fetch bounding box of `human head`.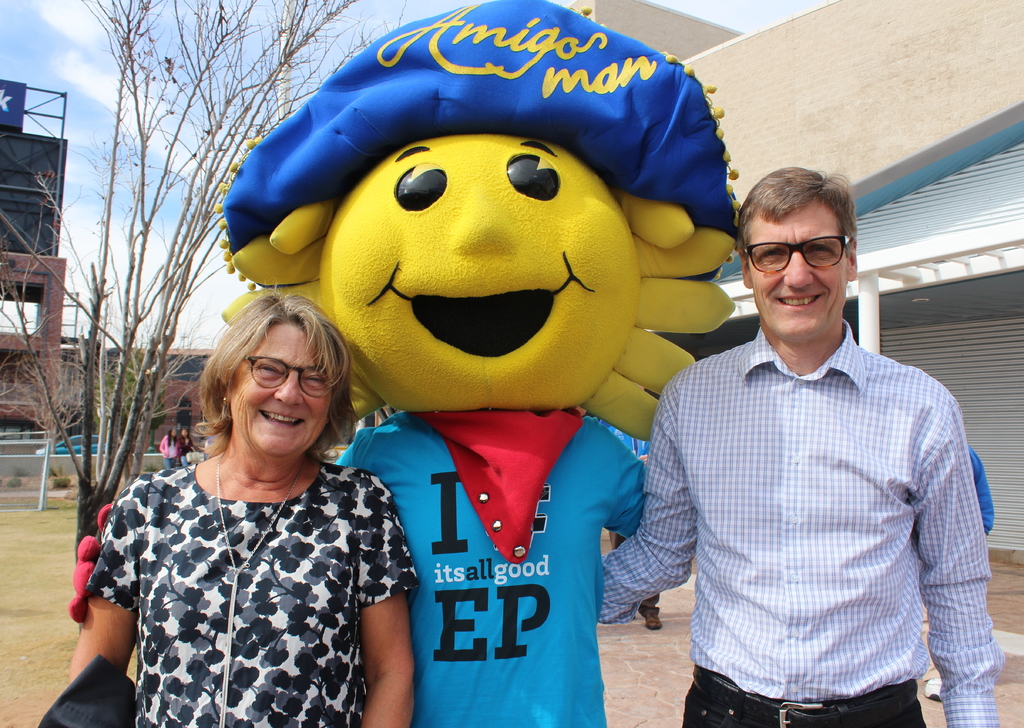
Bbox: {"left": 734, "top": 161, "right": 858, "bottom": 346}.
